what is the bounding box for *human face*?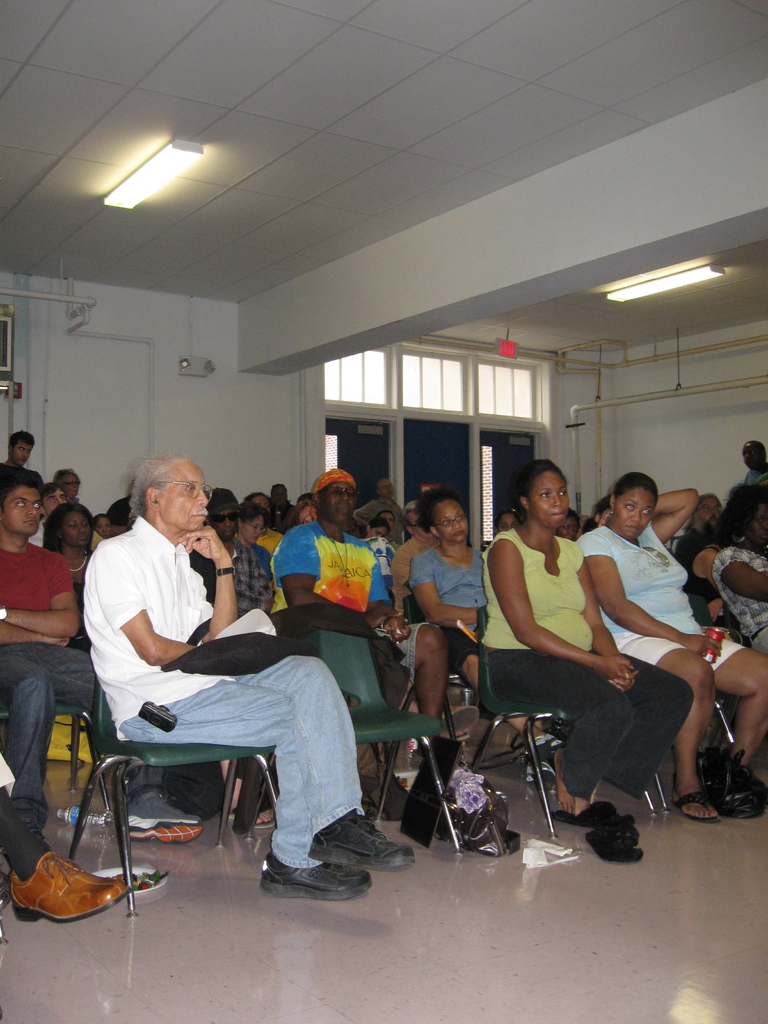
BBox(746, 443, 760, 466).
